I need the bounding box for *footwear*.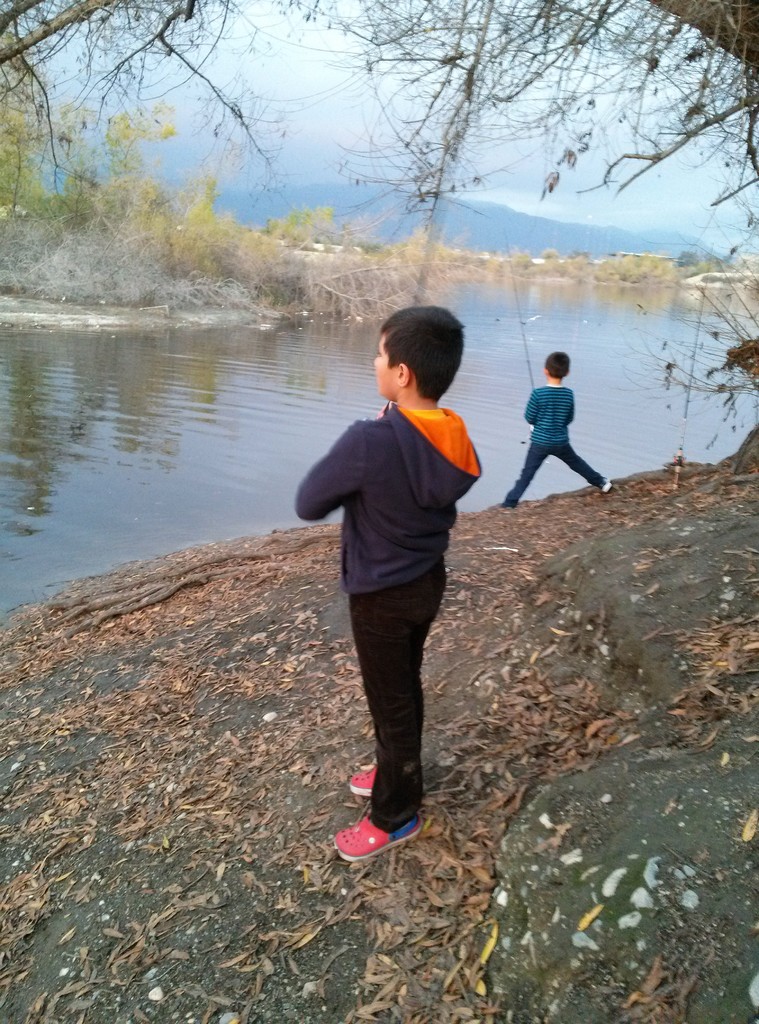
Here it is: detection(341, 817, 434, 851).
